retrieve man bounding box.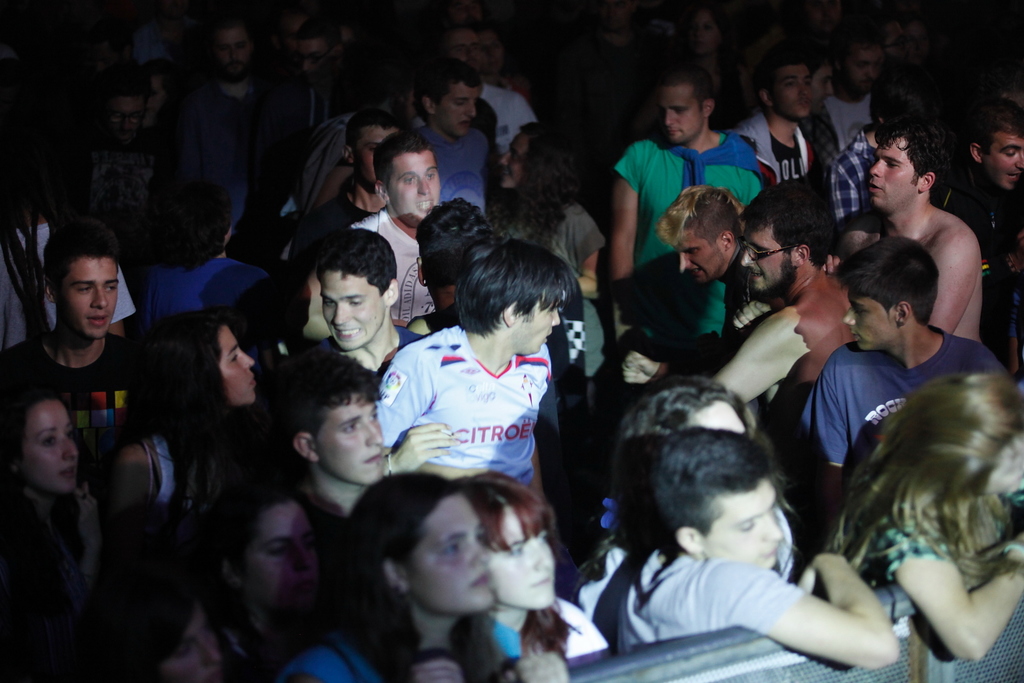
Bounding box: (934, 100, 1023, 358).
